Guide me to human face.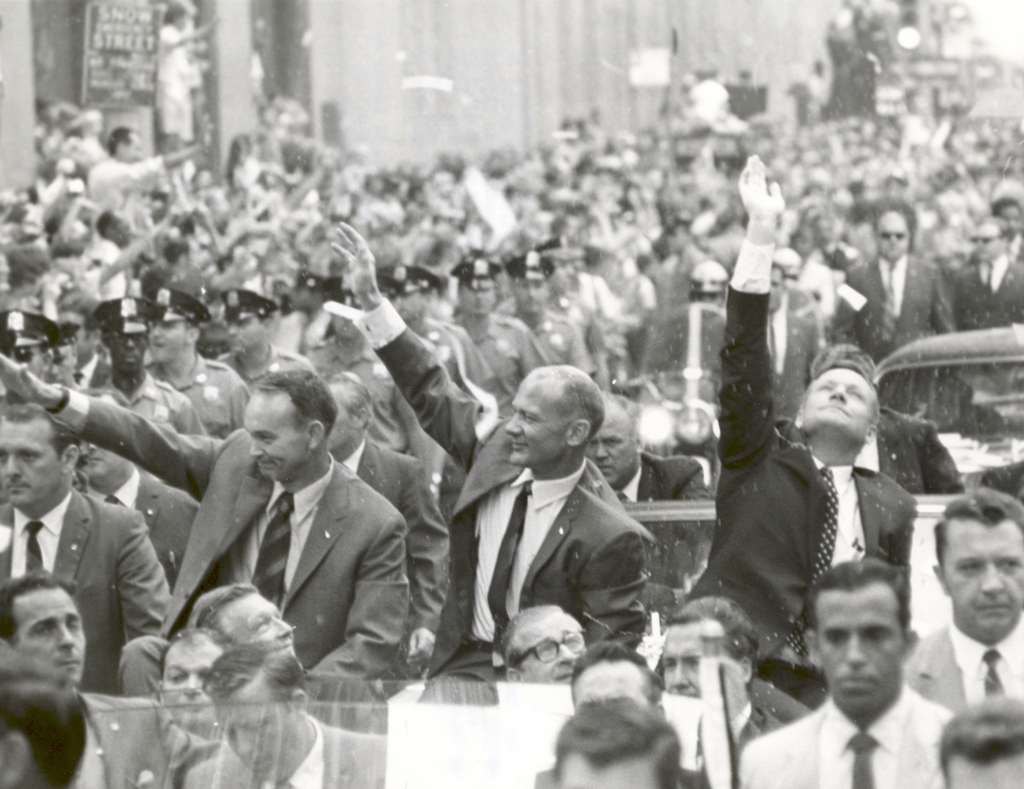
Guidance: [811,60,824,77].
